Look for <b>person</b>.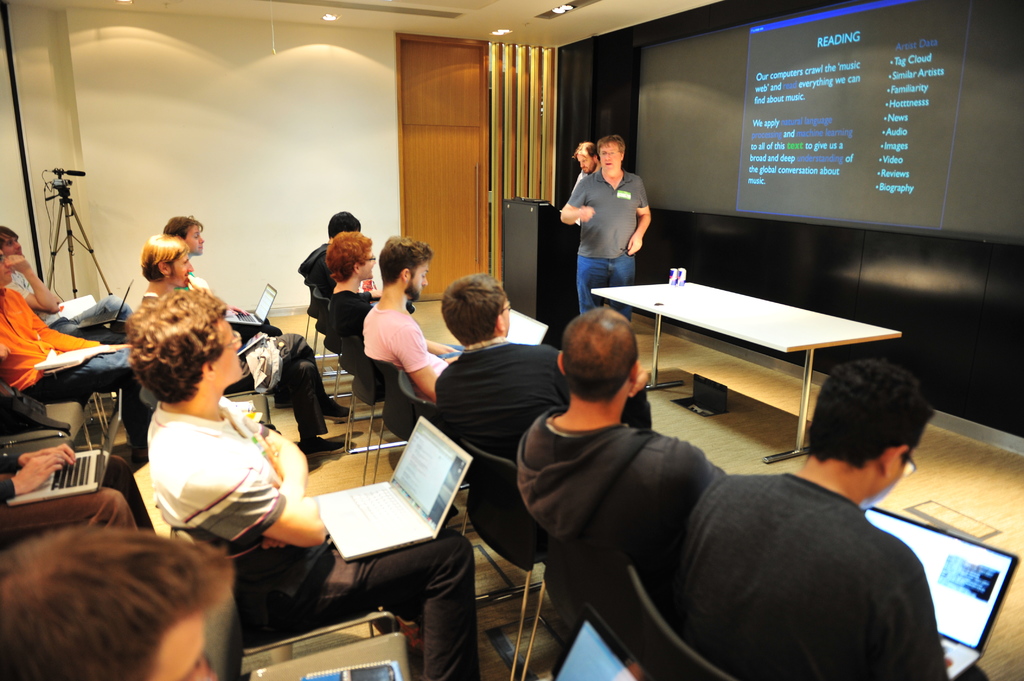
Found: (left=360, top=246, right=459, bottom=410).
